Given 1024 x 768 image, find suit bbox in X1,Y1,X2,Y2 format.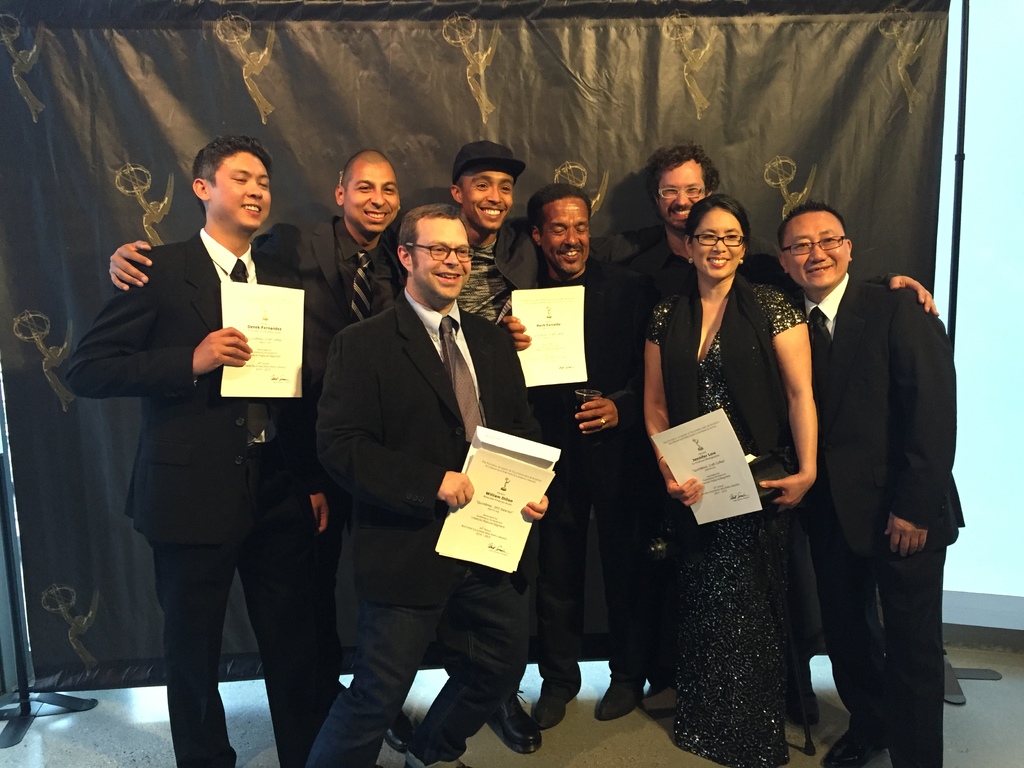
540,260,660,692.
